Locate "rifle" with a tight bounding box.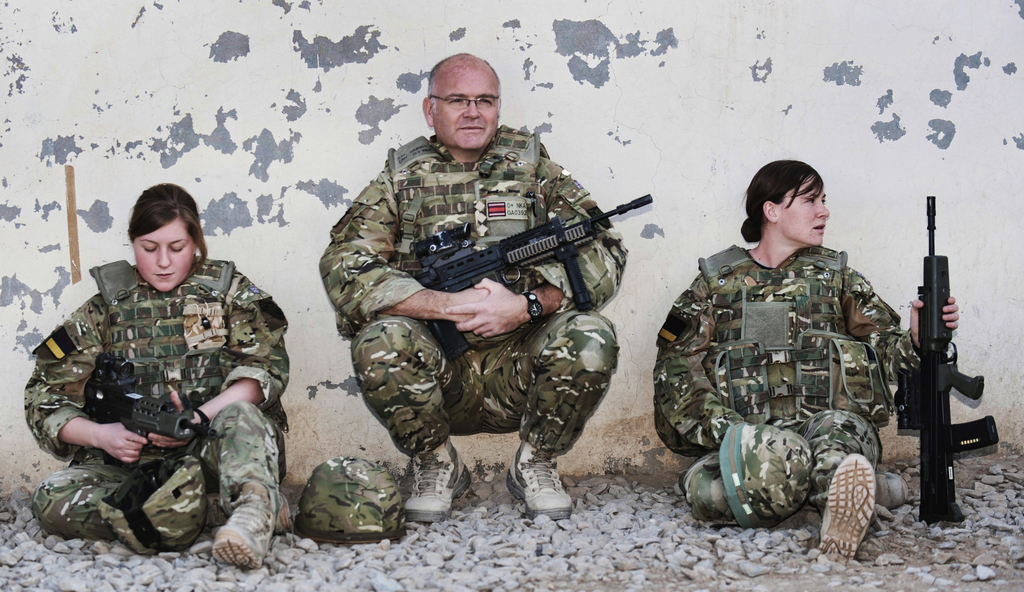
<region>888, 192, 1003, 532</region>.
